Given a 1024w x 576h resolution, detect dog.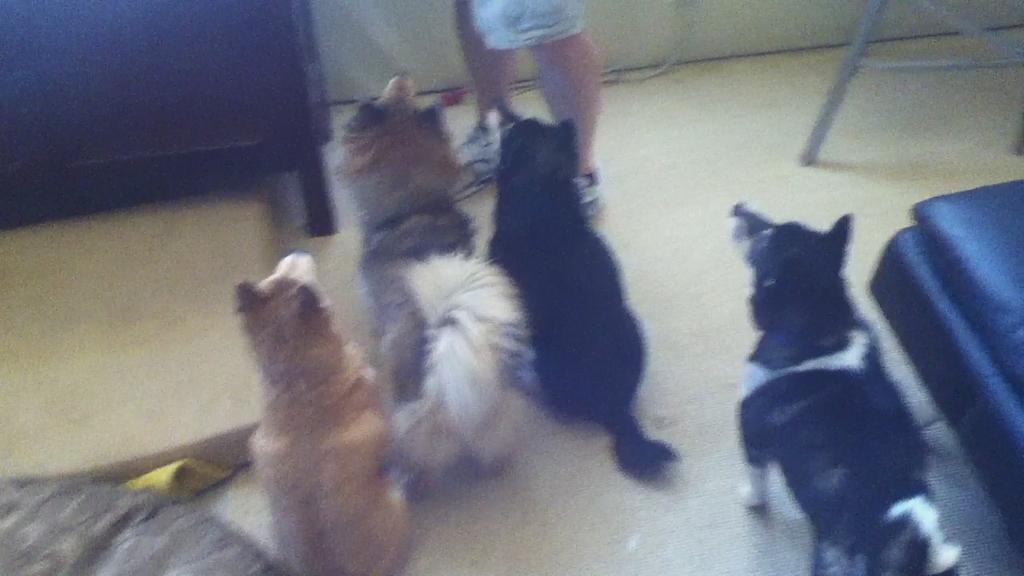
region(234, 251, 413, 575).
